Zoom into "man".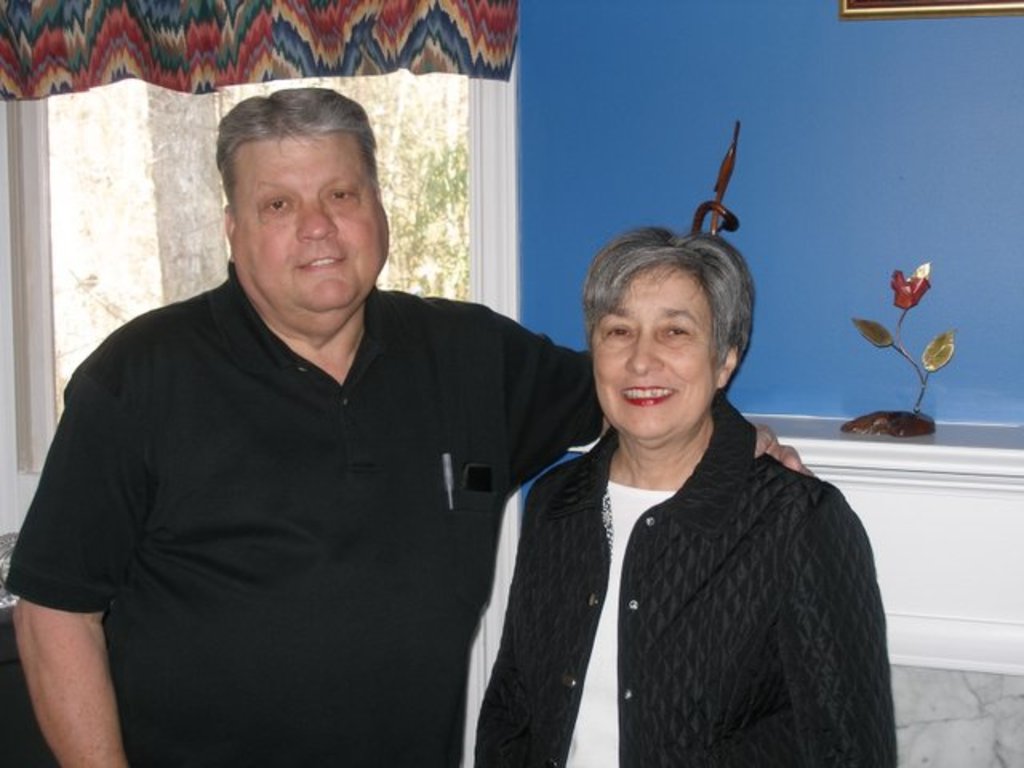
Zoom target: 13:91:822:766.
